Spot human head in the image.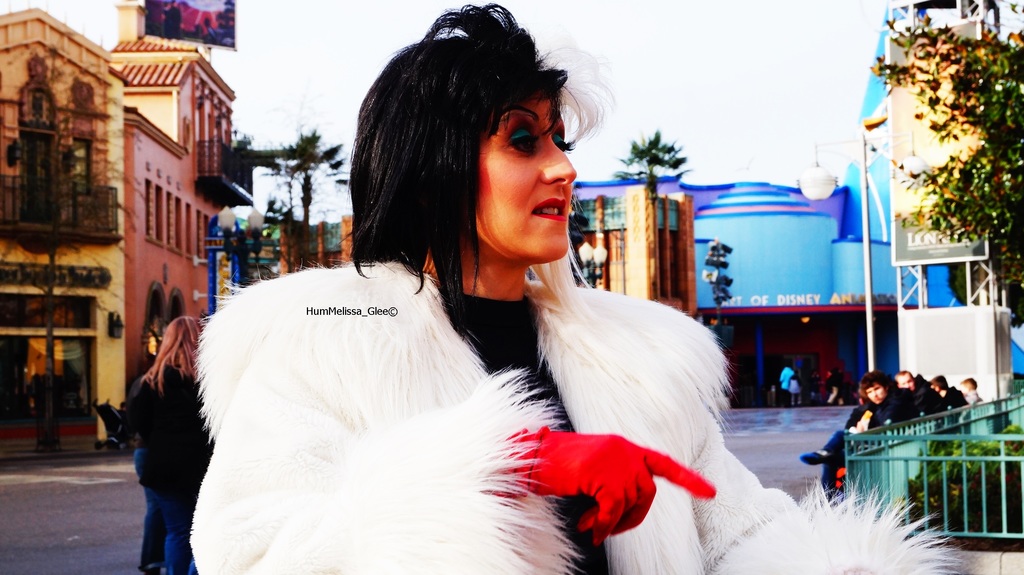
human head found at 861/372/894/405.
